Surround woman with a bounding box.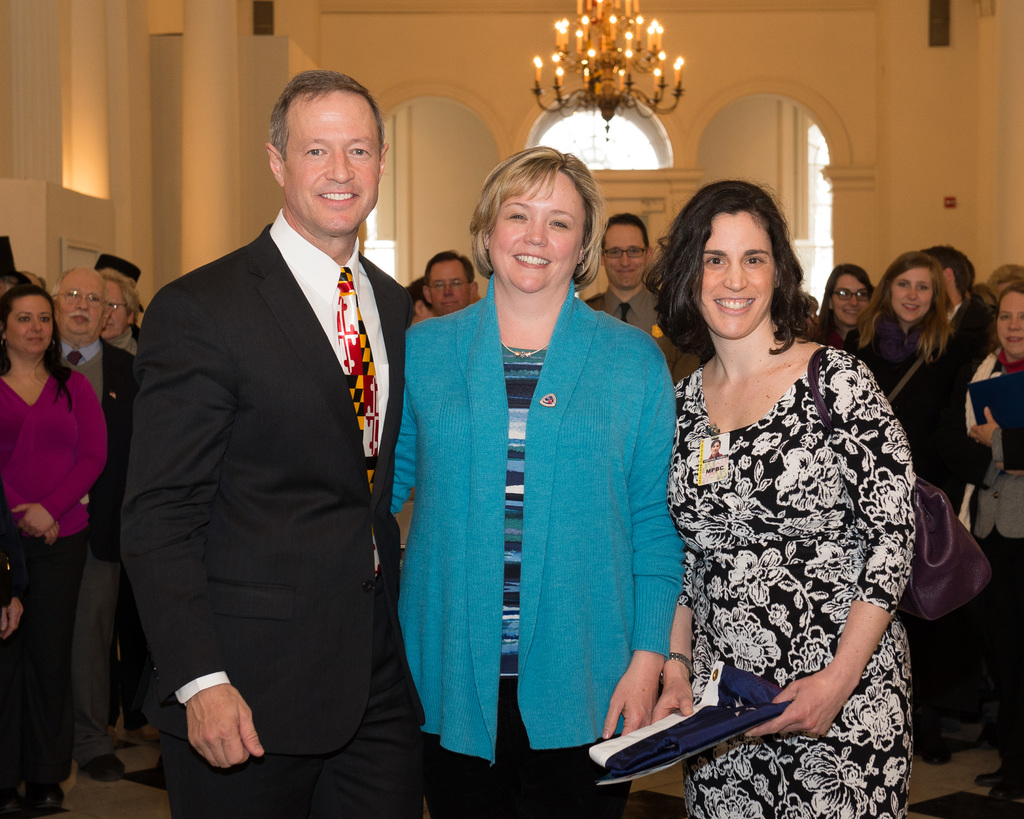
813 262 876 353.
